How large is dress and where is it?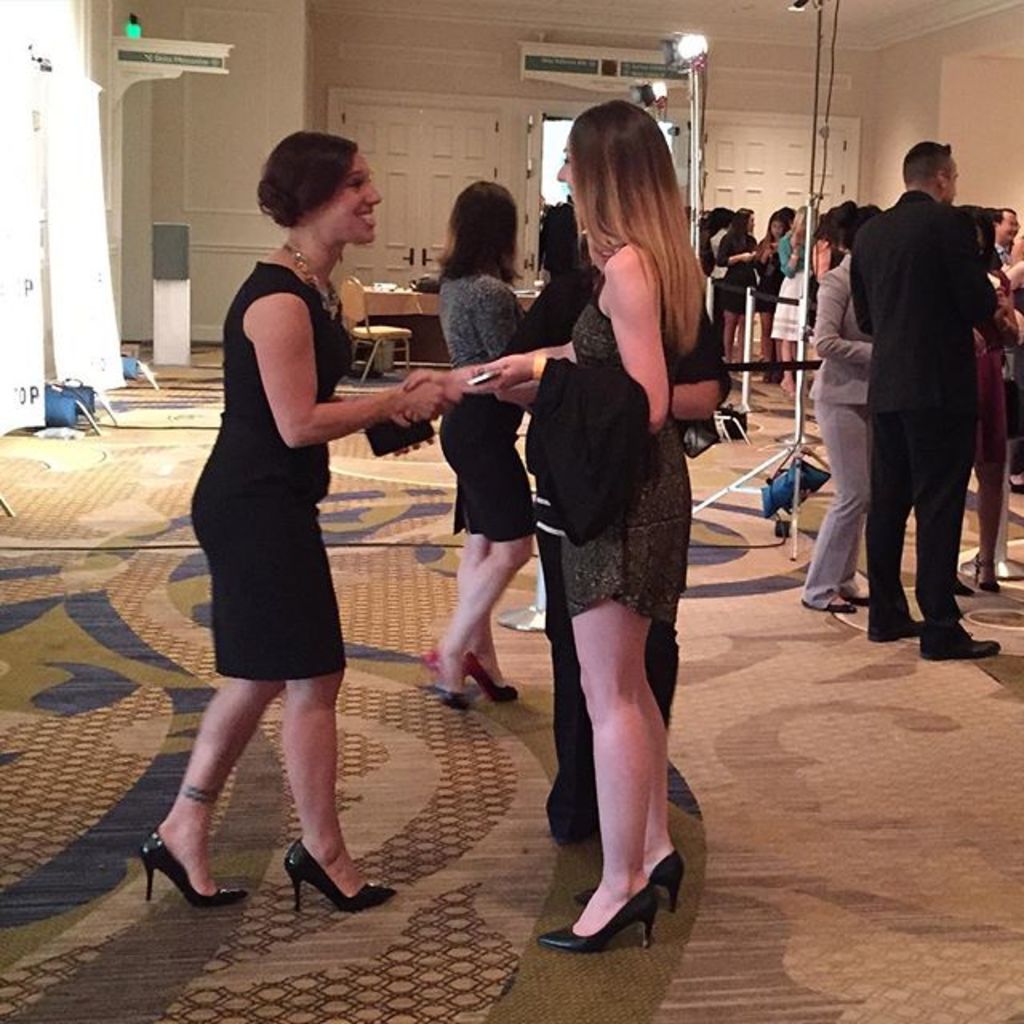
Bounding box: (184,259,358,677).
